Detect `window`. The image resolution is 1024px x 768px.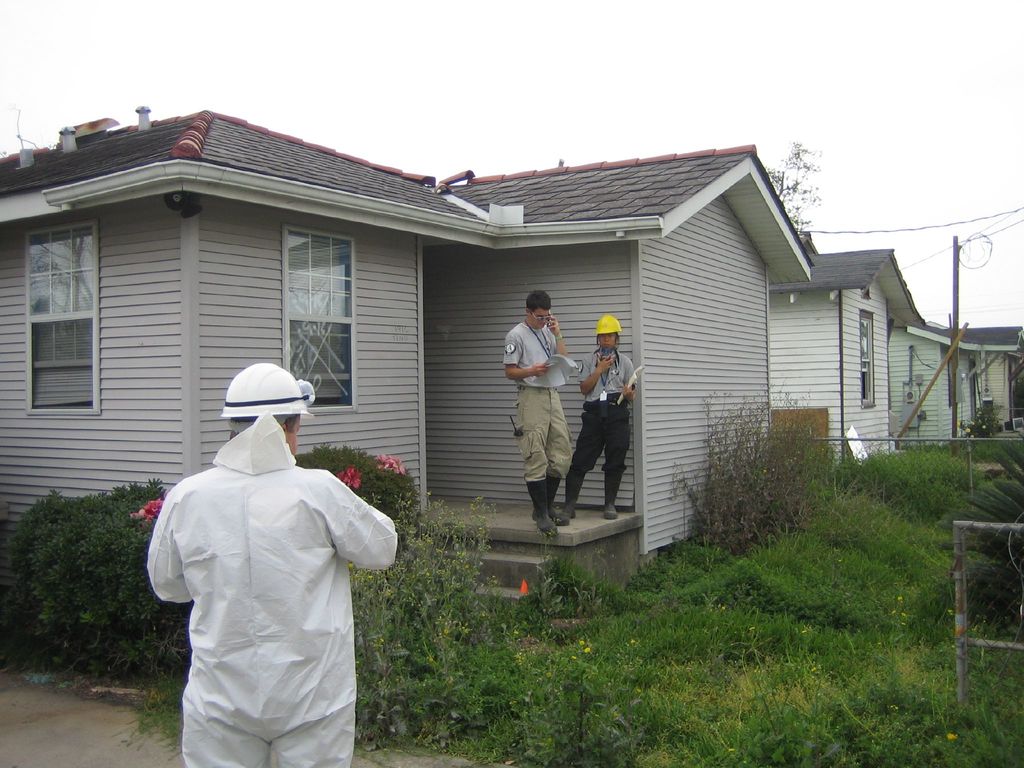
[280,229,356,412].
